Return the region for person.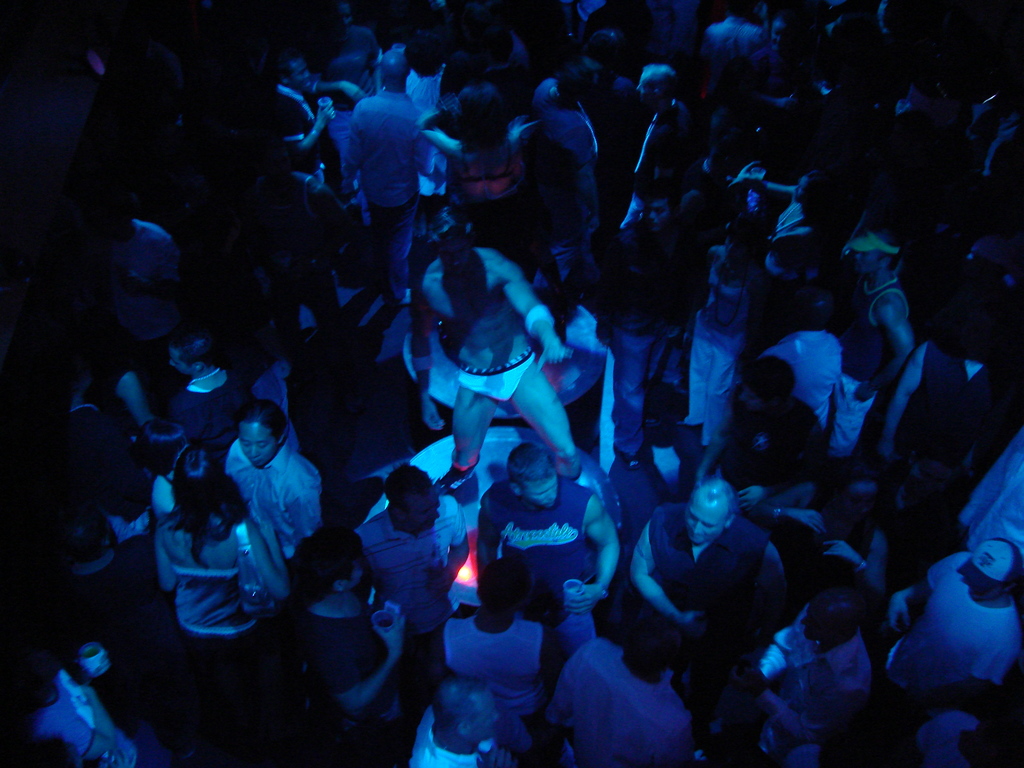
[x1=593, y1=184, x2=703, y2=466].
